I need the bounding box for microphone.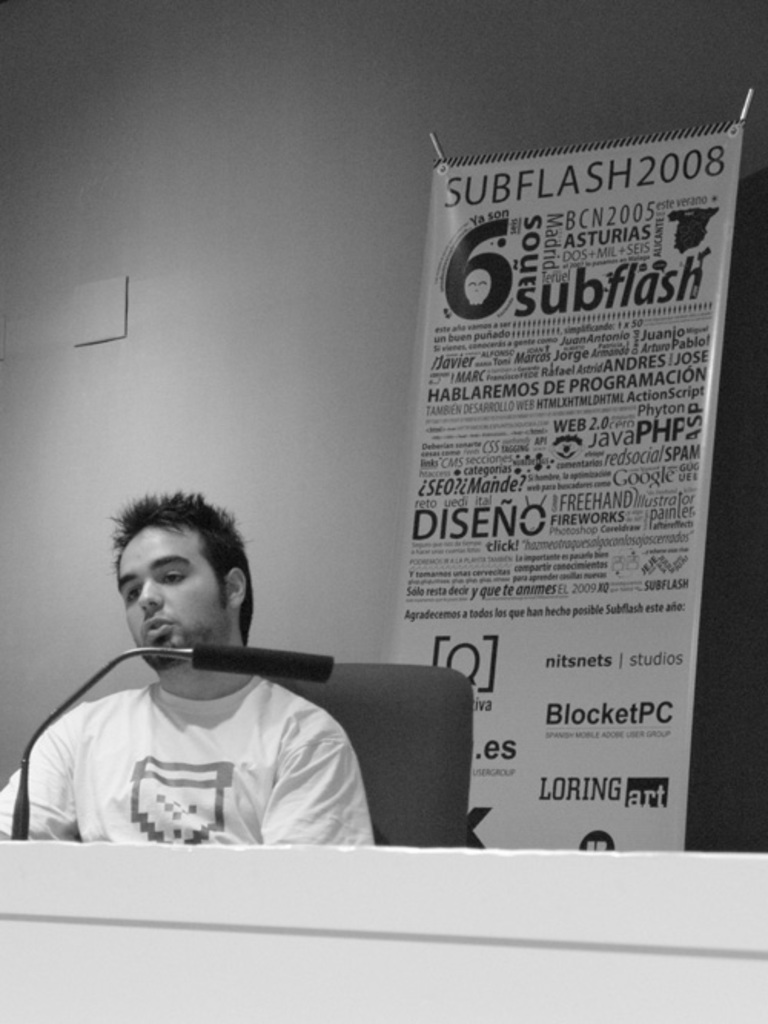
Here it is: <box>9,642,338,838</box>.
